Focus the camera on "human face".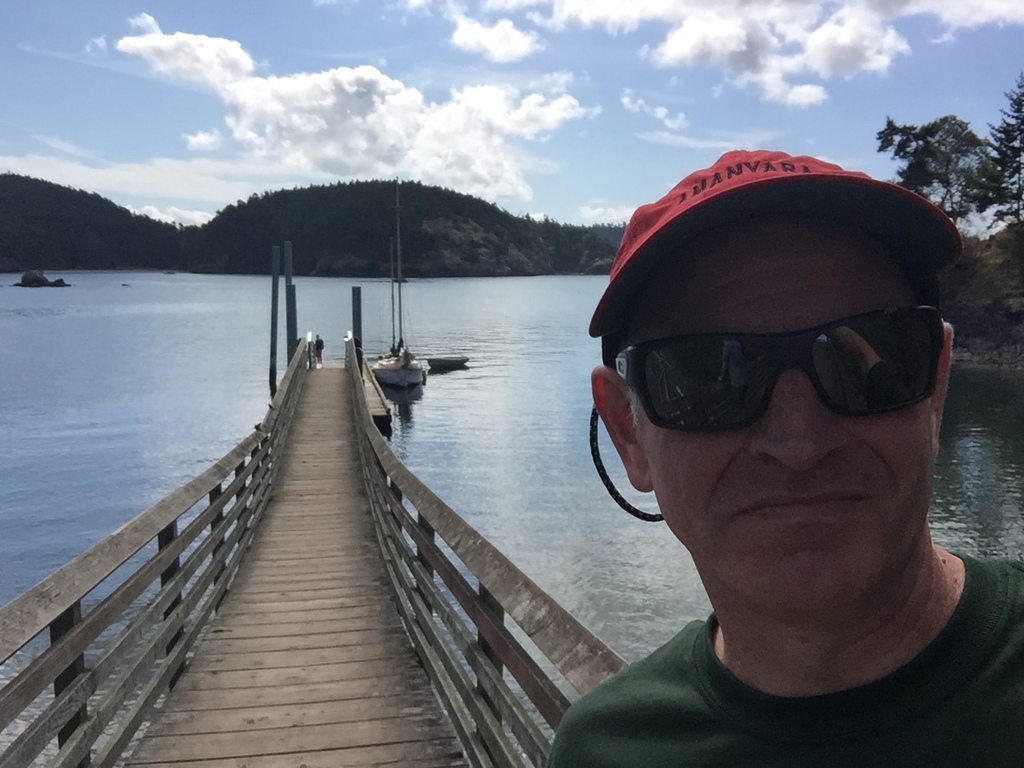
Focus region: x1=645 y1=229 x2=943 y2=609.
